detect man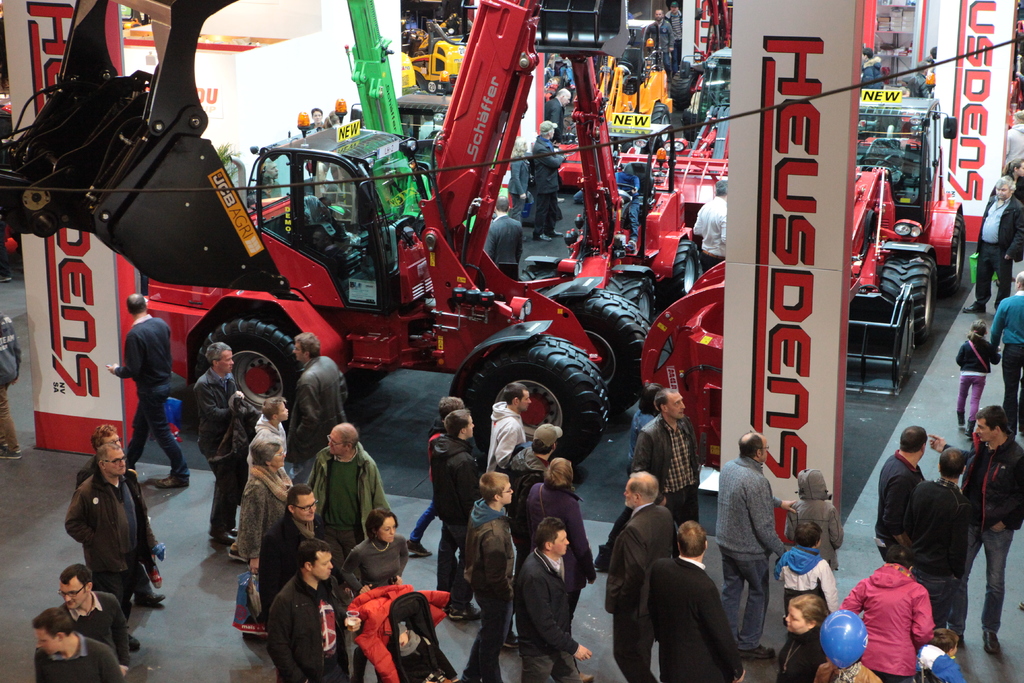
Rect(988, 258, 1023, 409)
